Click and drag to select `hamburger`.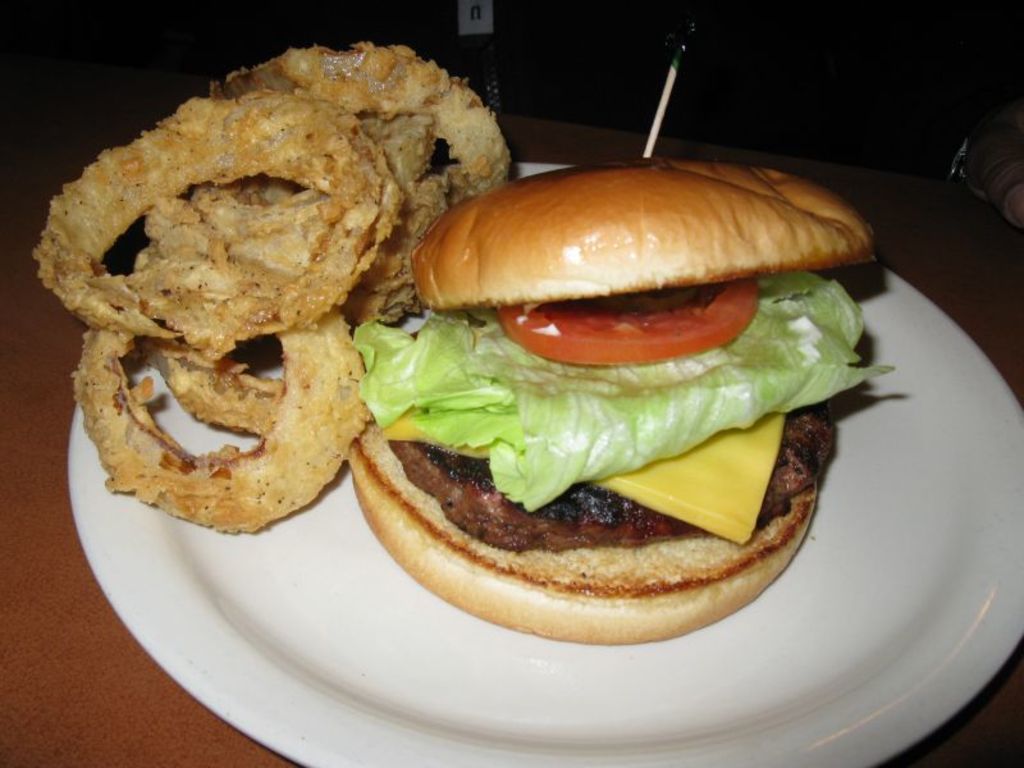
Selection: <bbox>338, 159, 897, 645</bbox>.
